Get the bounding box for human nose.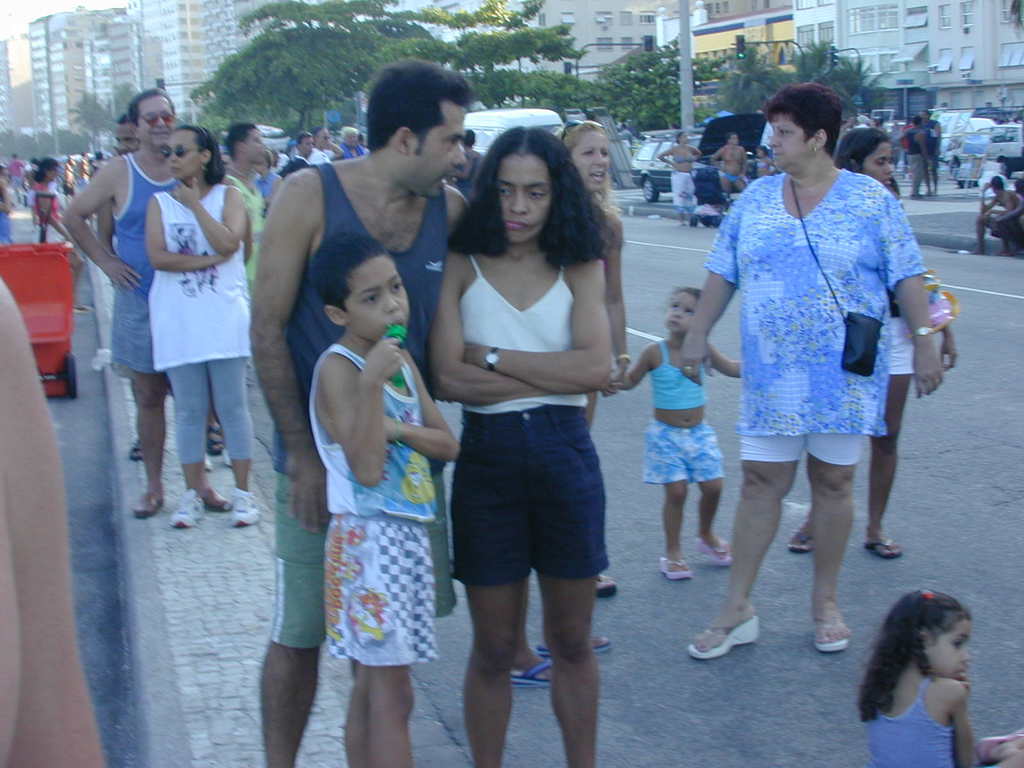
<region>450, 140, 467, 164</region>.
